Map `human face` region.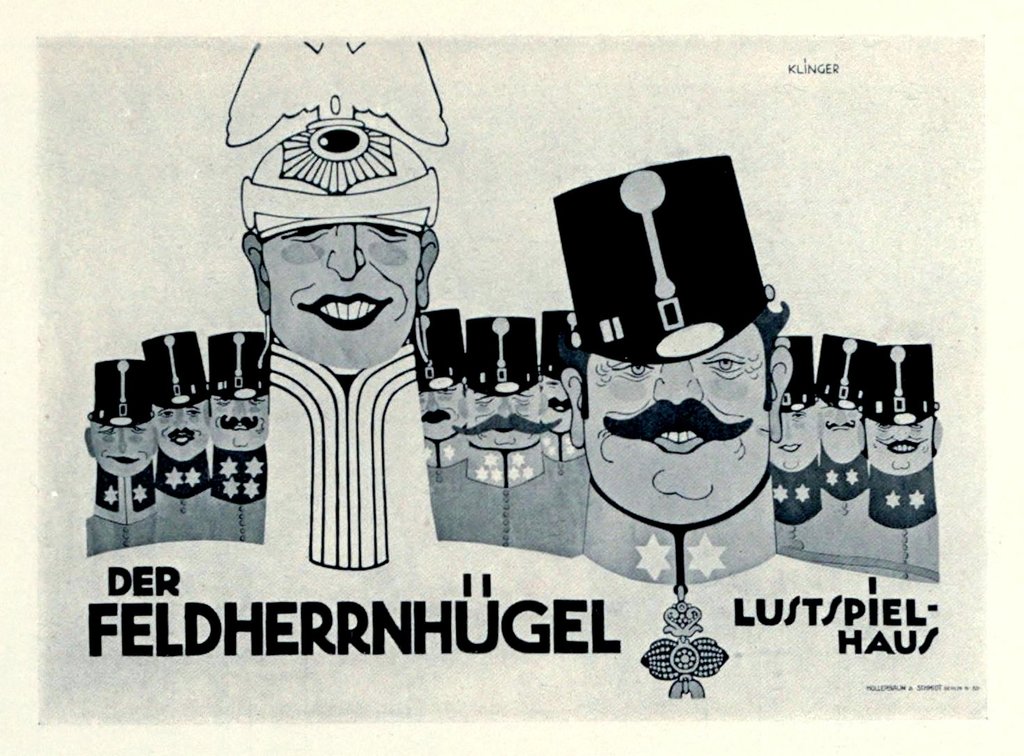
Mapped to (x1=211, y1=394, x2=267, y2=450).
